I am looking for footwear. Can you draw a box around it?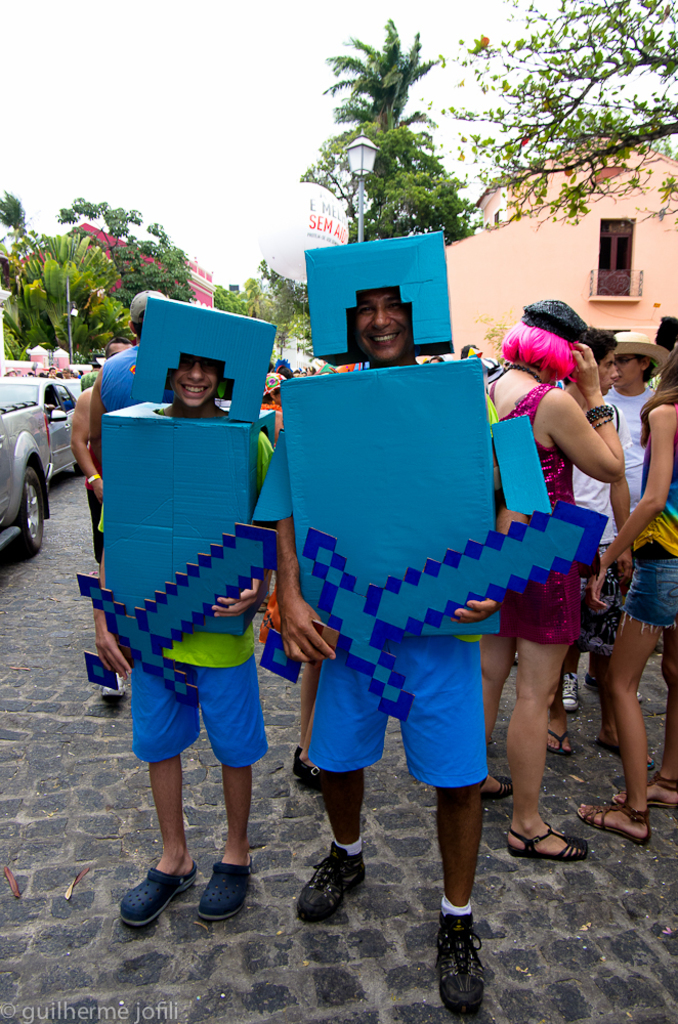
Sure, the bounding box is region(558, 668, 584, 717).
